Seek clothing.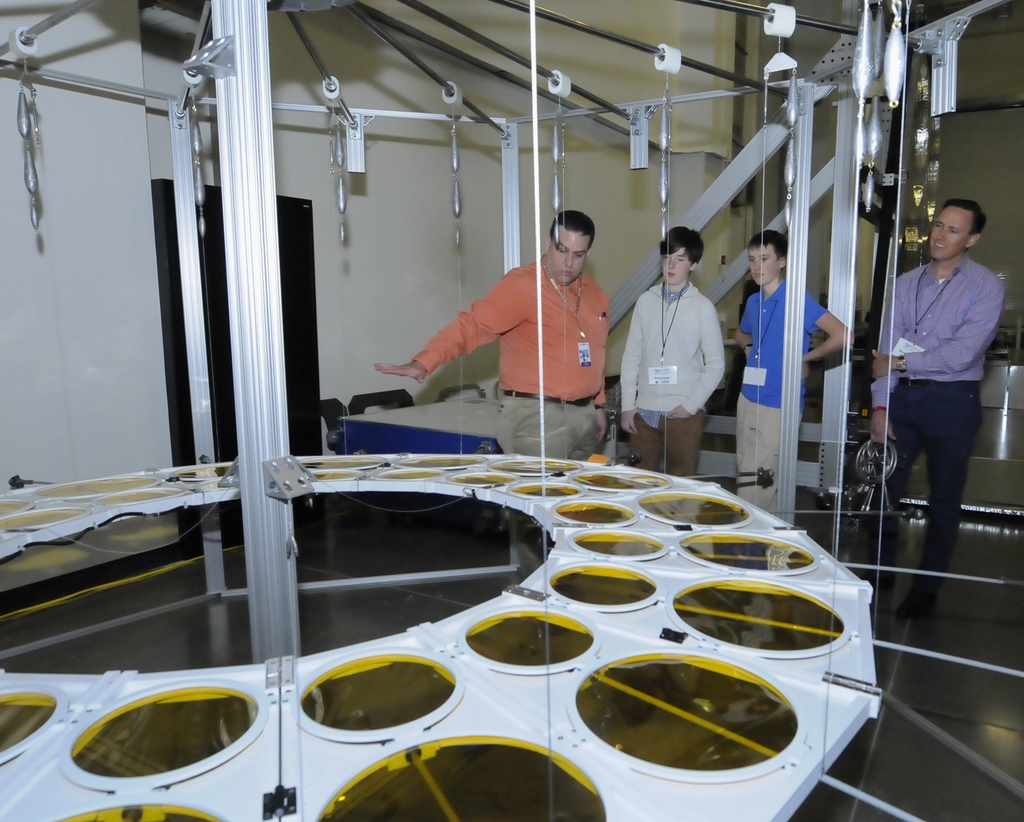
rect(872, 261, 1005, 404).
